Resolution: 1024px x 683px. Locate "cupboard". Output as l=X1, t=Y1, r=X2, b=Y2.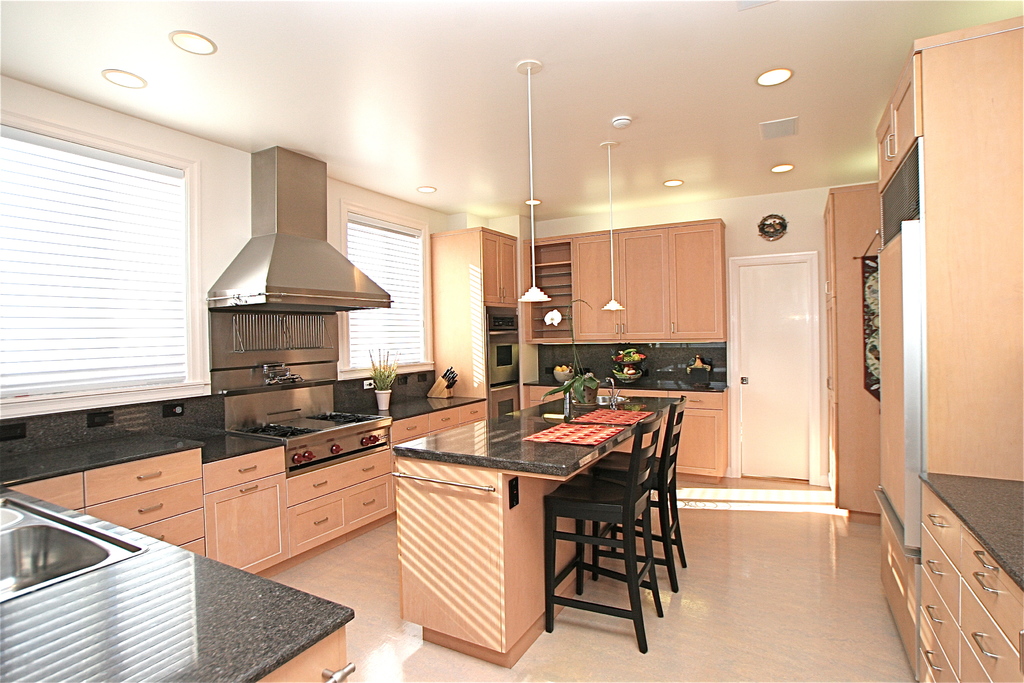
l=5, t=397, r=486, b=580.
